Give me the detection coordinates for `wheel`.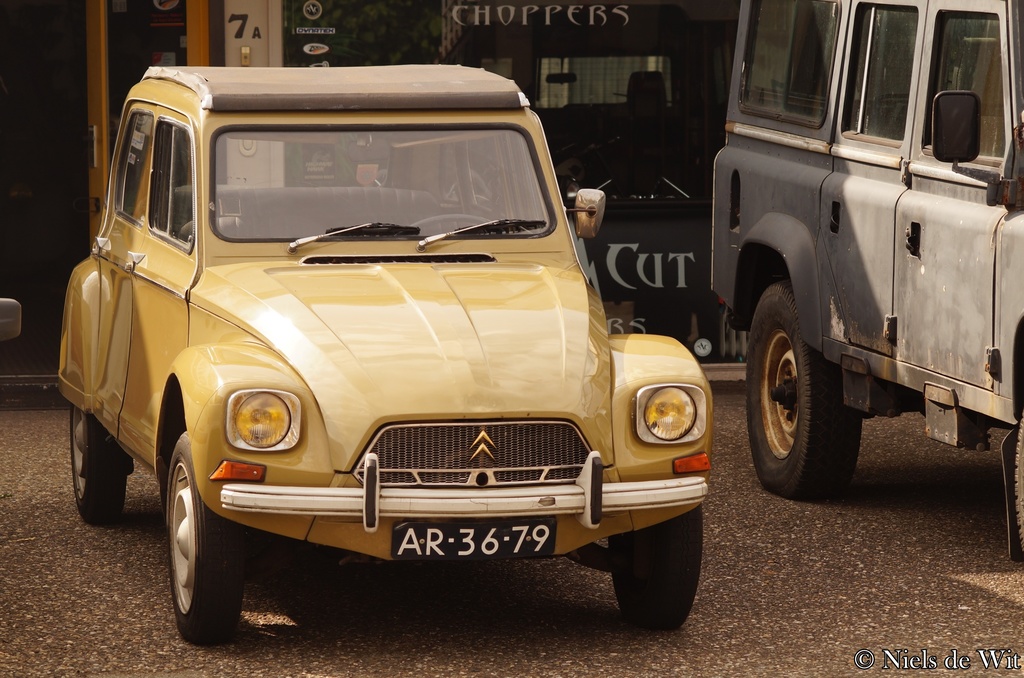
select_region(67, 402, 133, 525).
